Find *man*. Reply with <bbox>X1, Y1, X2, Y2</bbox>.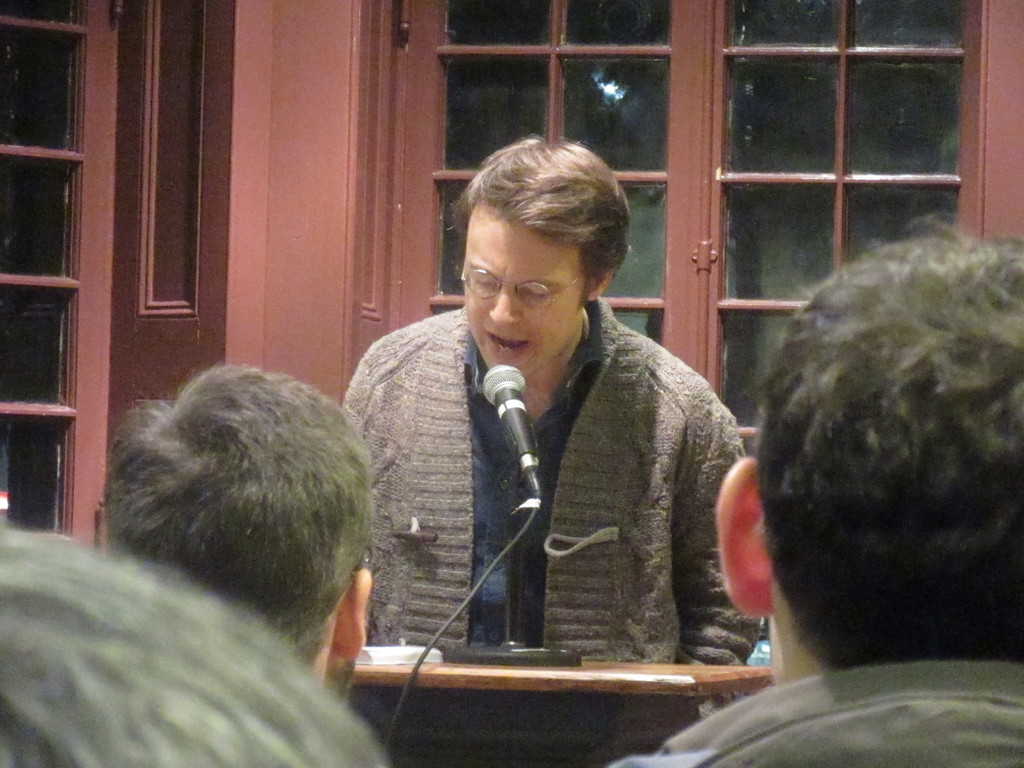
<bbox>109, 361, 376, 693</bbox>.
